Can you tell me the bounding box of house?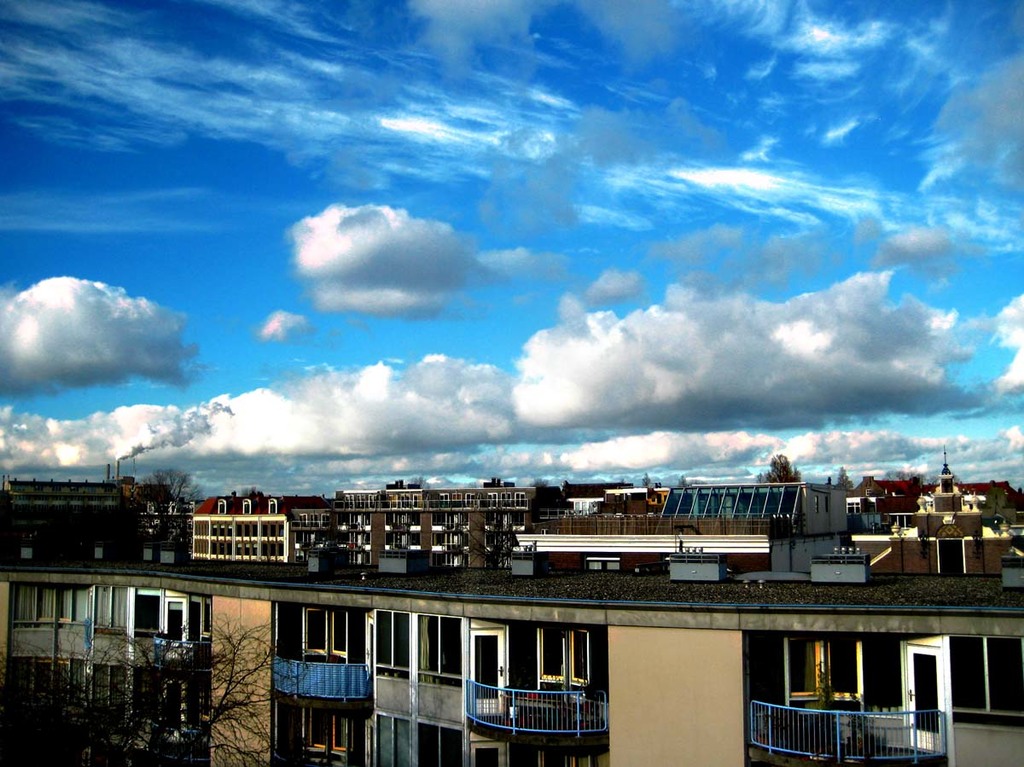
<region>190, 486, 291, 561</region>.
